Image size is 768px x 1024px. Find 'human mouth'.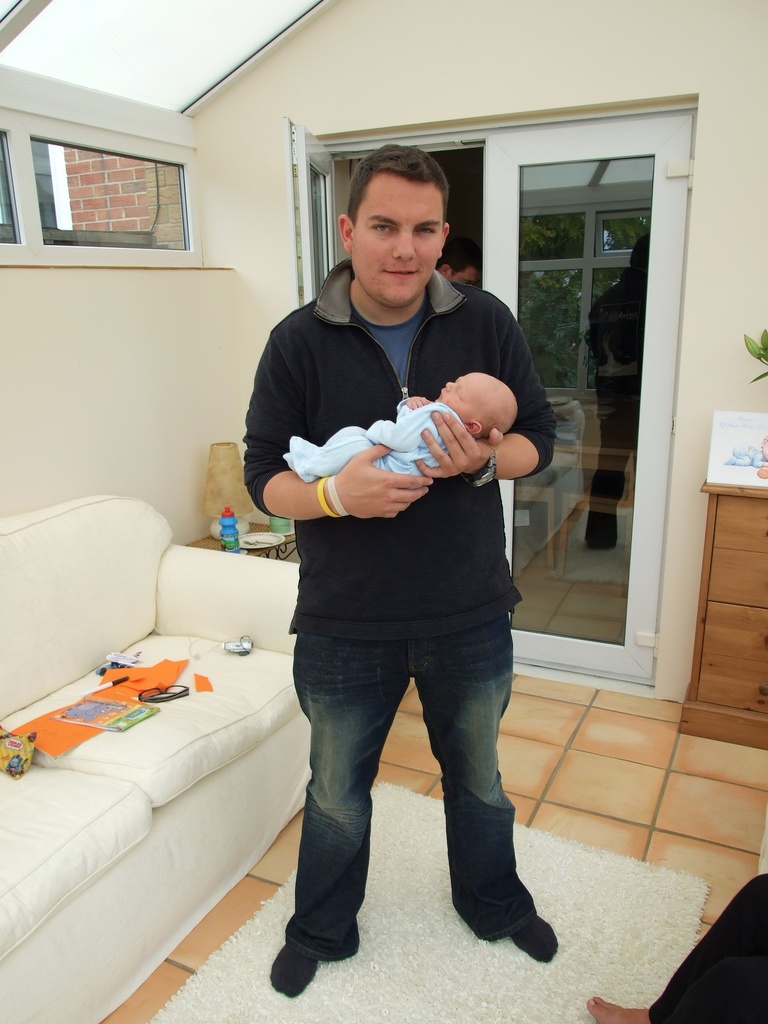
376, 262, 420, 284.
